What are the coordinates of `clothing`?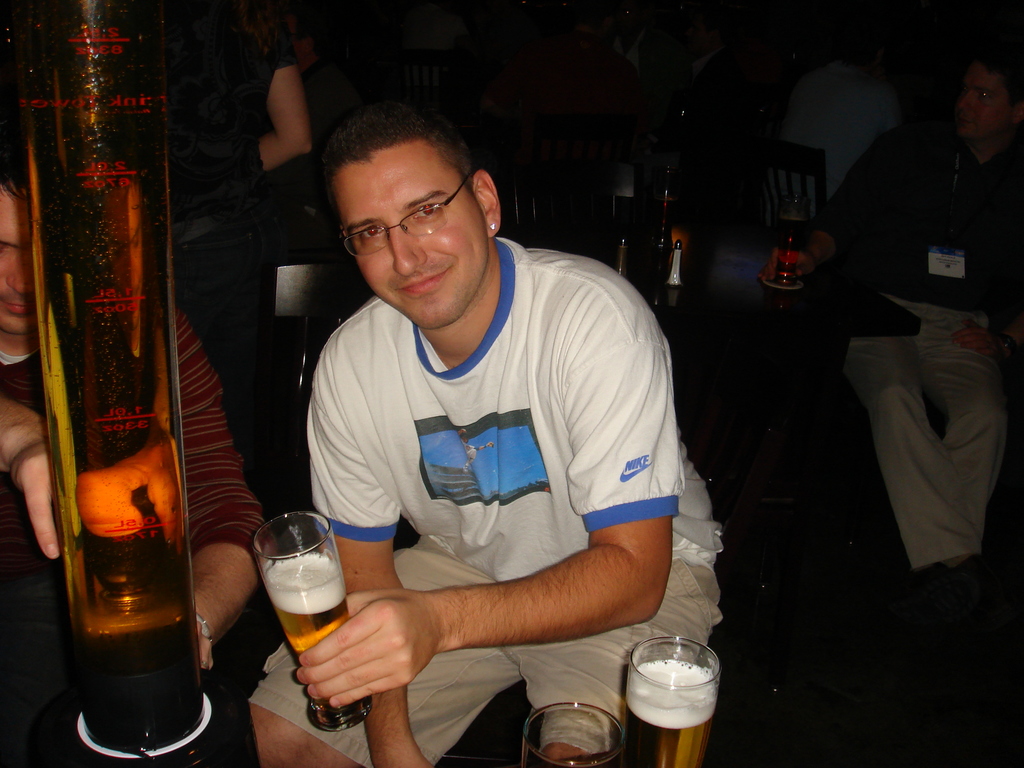
bbox=[276, 224, 699, 686].
